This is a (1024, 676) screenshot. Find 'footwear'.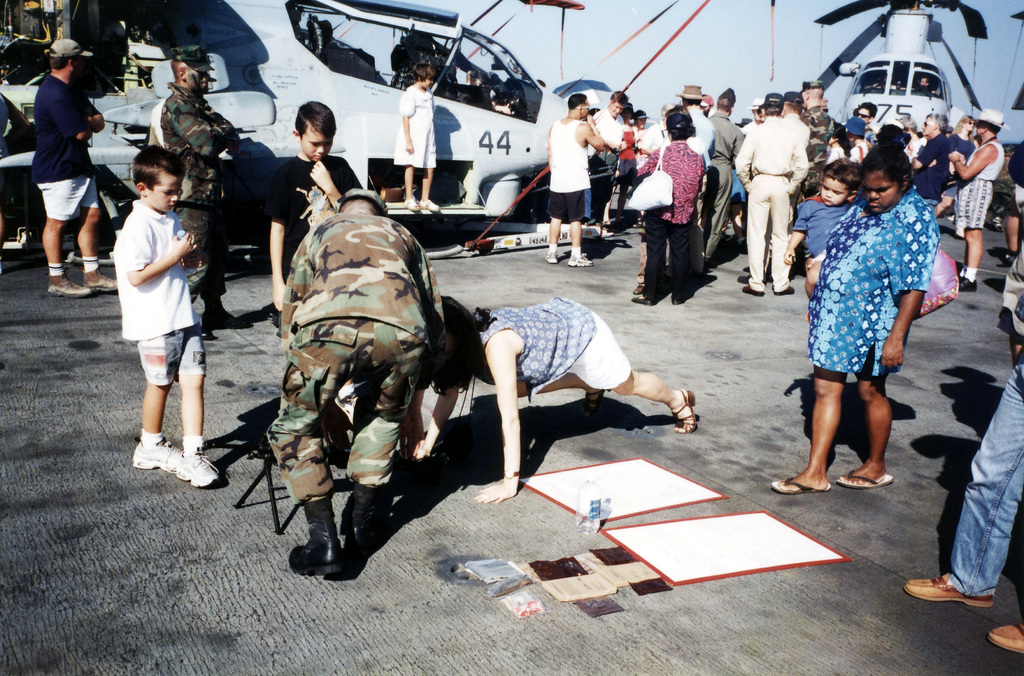
Bounding box: [581, 388, 605, 418].
